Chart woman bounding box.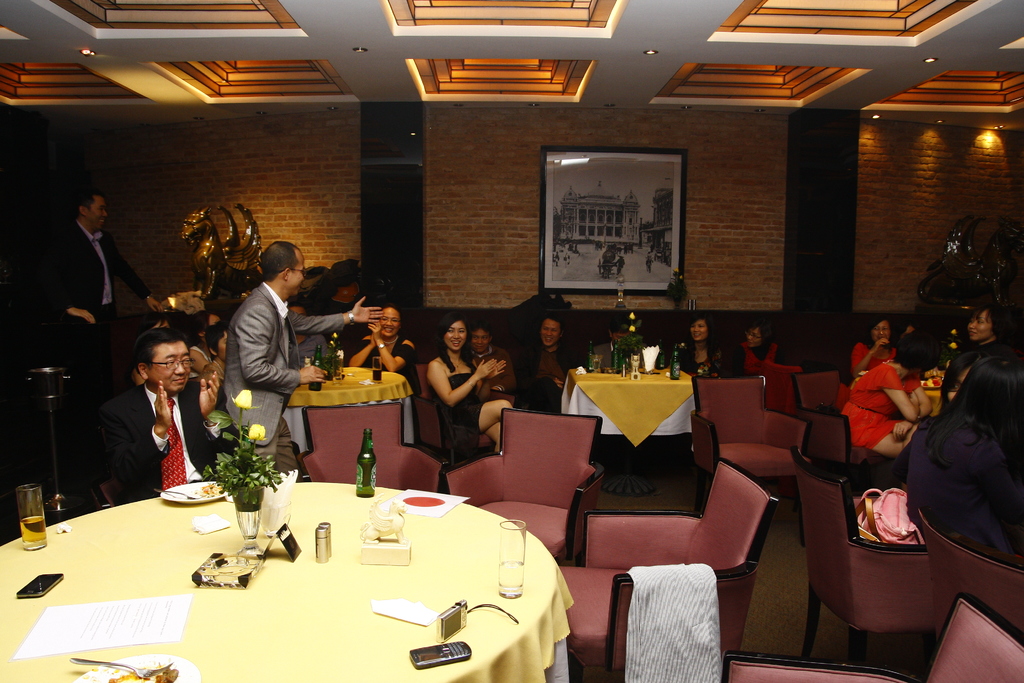
Charted: detection(672, 317, 731, 382).
